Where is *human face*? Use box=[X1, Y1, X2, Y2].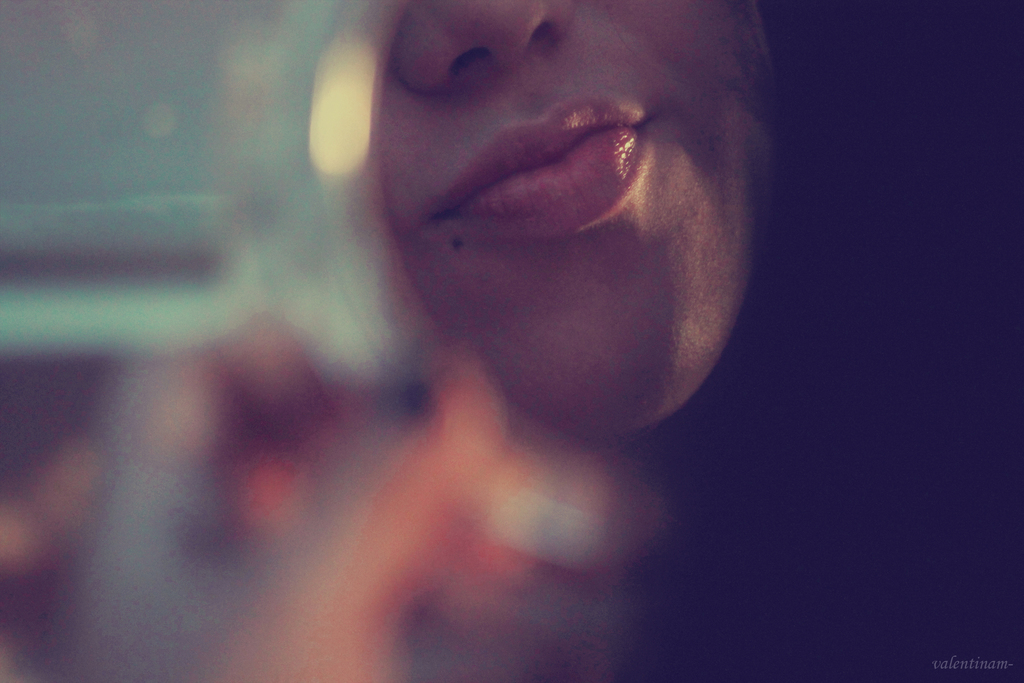
box=[365, 0, 769, 428].
